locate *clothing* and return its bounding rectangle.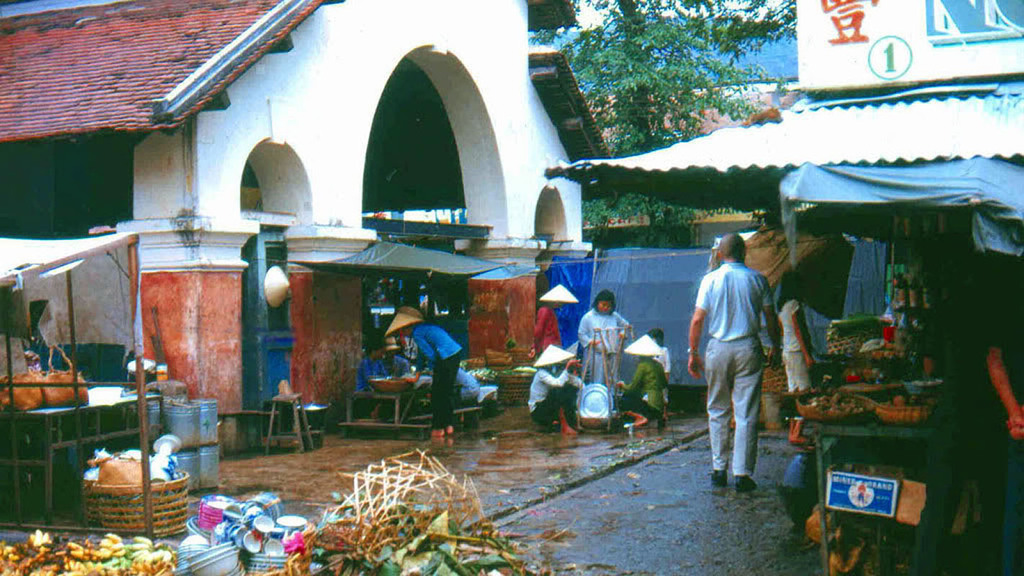
detection(409, 323, 465, 425).
